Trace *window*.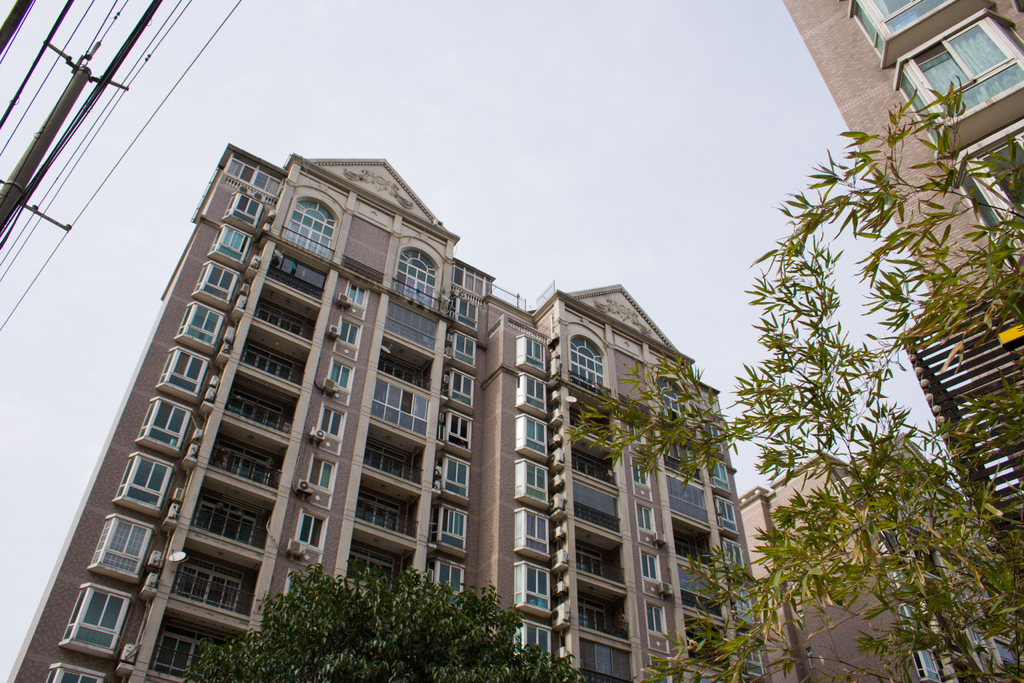
Traced to [665,477,708,525].
